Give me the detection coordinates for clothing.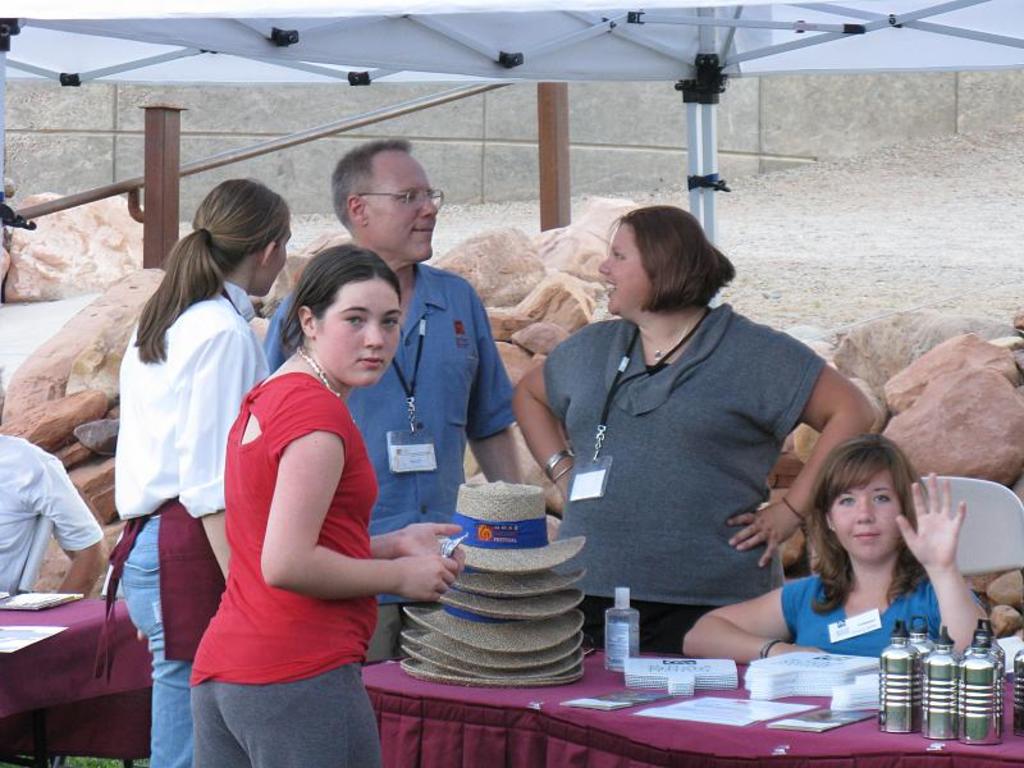
crop(260, 261, 520, 668).
